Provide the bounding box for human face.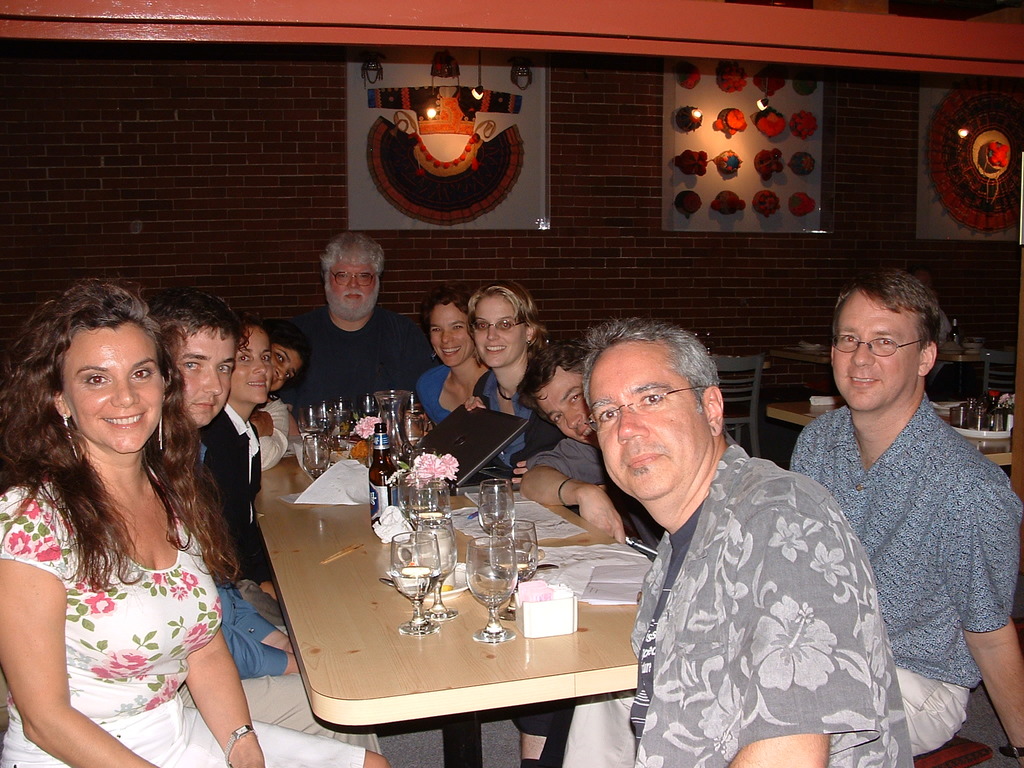
left=534, top=364, right=602, bottom=452.
